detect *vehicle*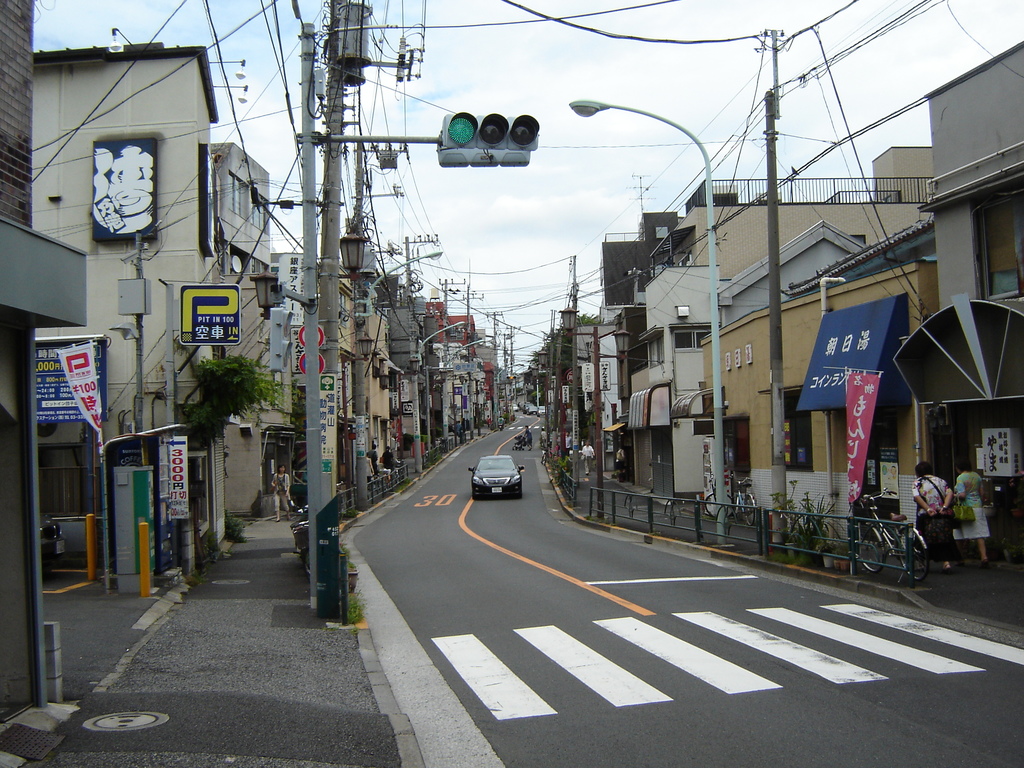
[x1=287, y1=500, x2=314, y2=559]
